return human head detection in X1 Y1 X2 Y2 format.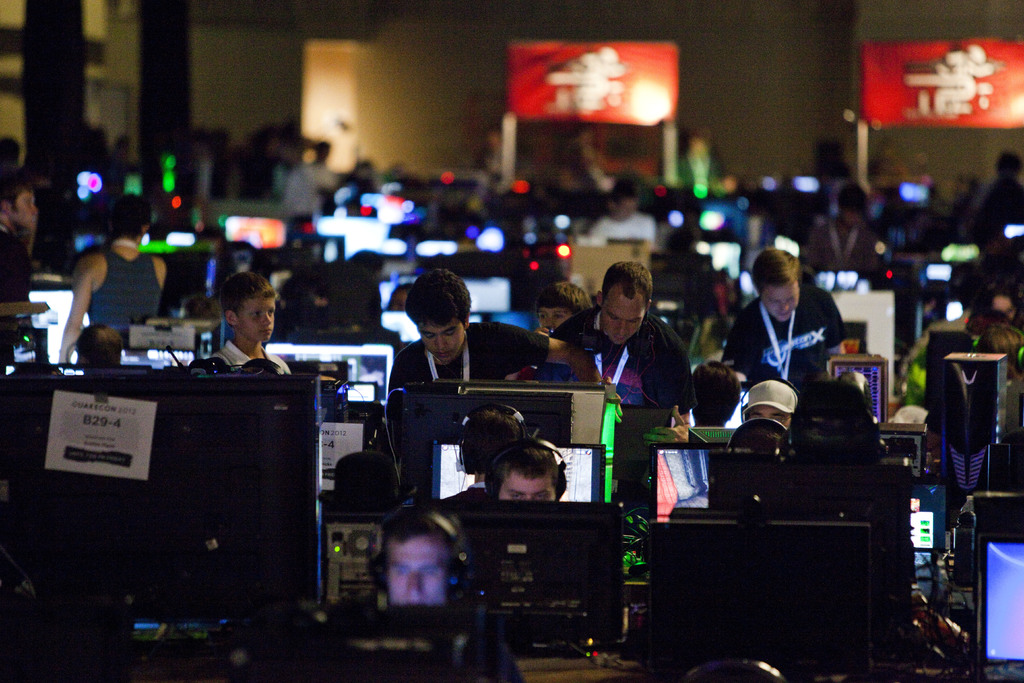
460 401 524 483.
